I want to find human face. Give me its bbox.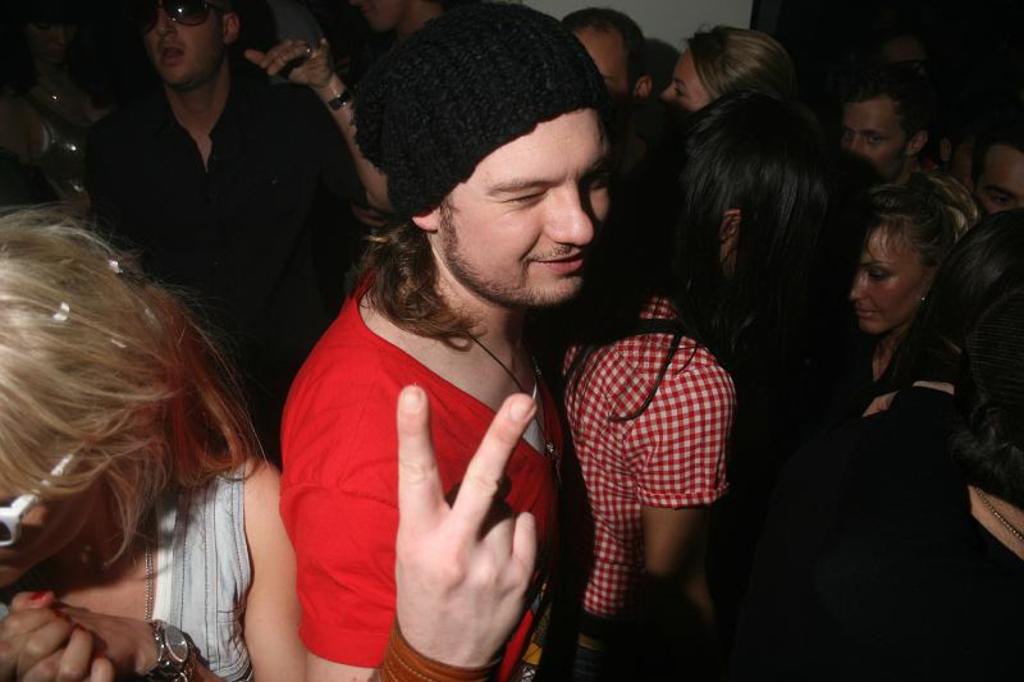
<box>0,447,91,592</box>.
